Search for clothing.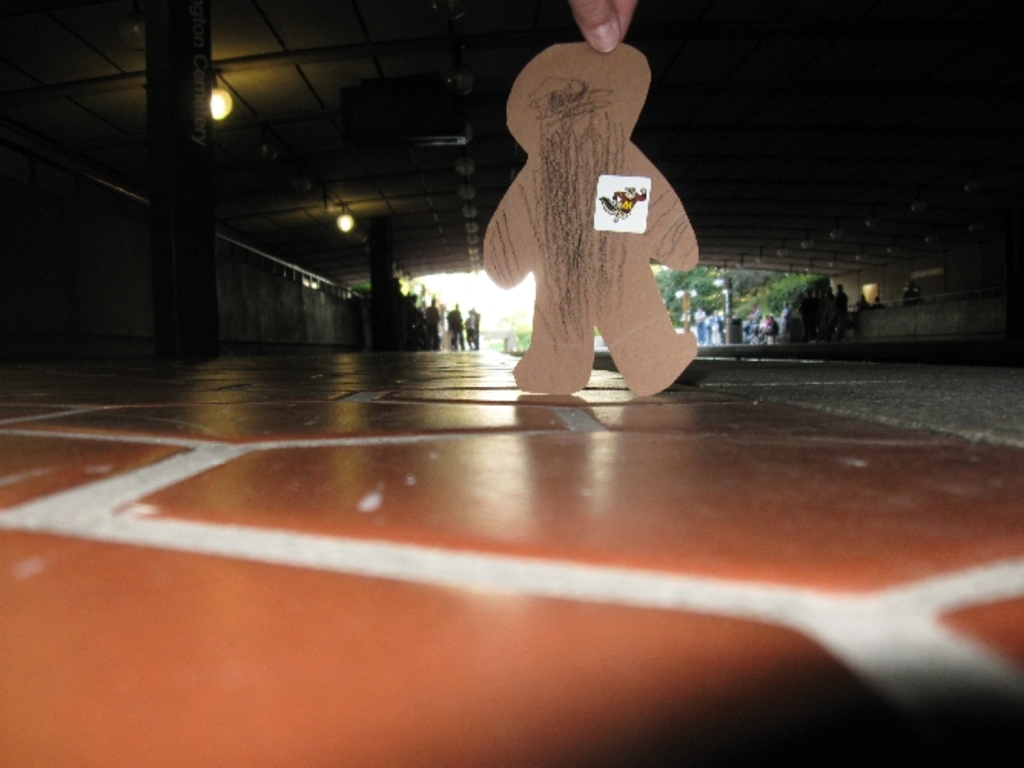
Found at detection(857, 298, 869, 310).
